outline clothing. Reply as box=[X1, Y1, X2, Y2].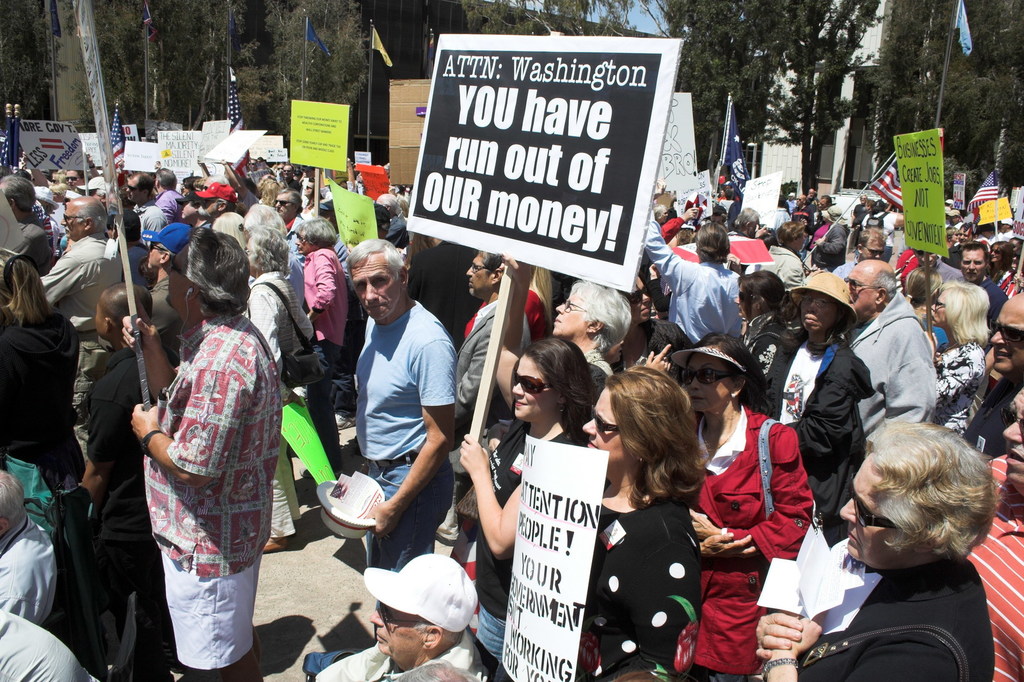
box=[758, 245, 804, 294].
